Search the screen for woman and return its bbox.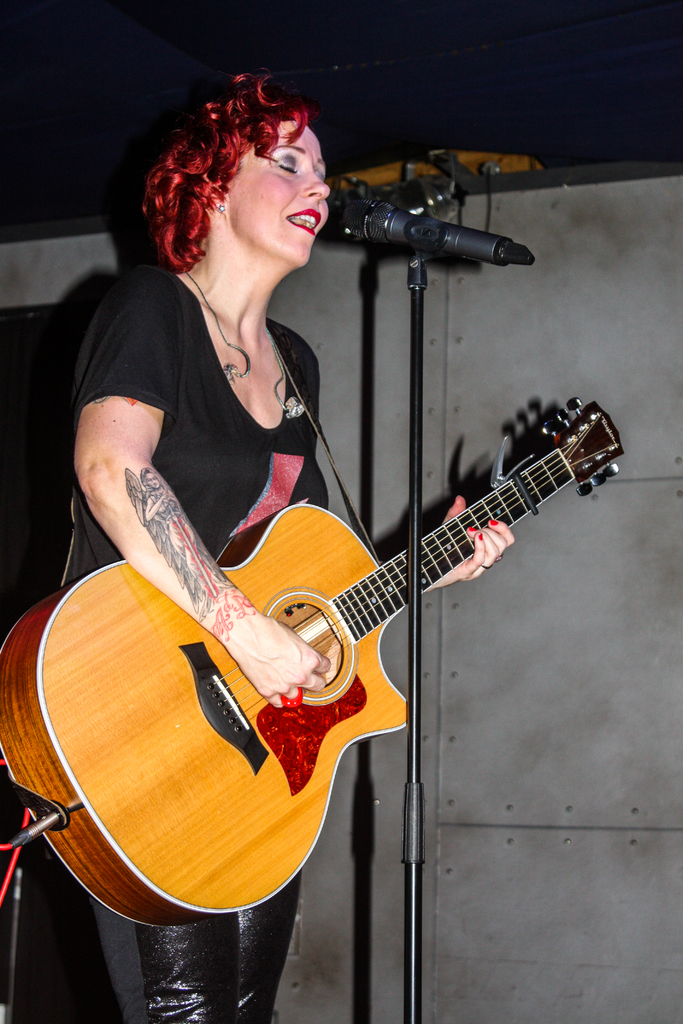
Found: x1=65, y1=74, x2=519, y2=1023.
